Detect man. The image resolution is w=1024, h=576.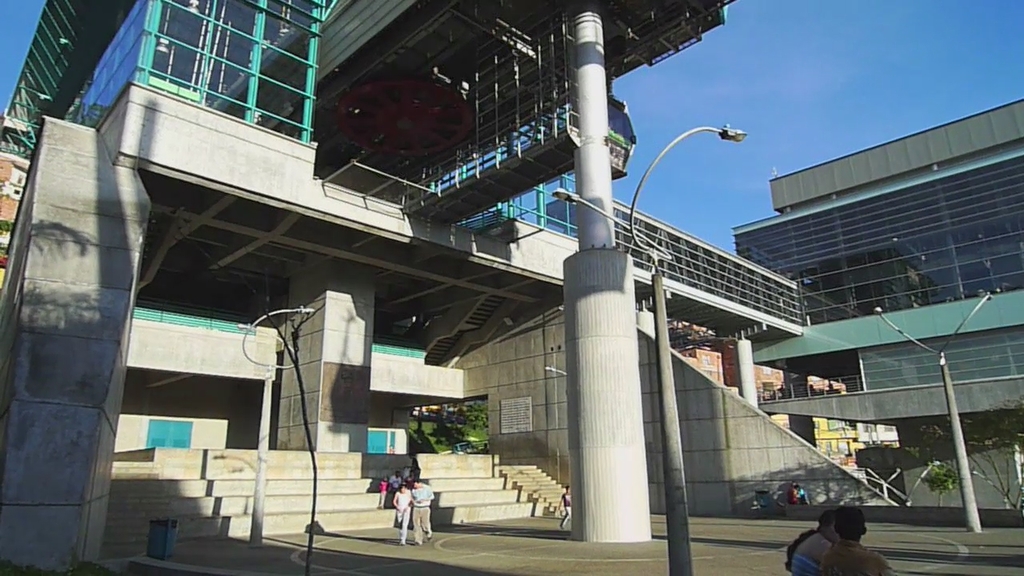
x1=389, y1=470, x2=403, y2=490.
